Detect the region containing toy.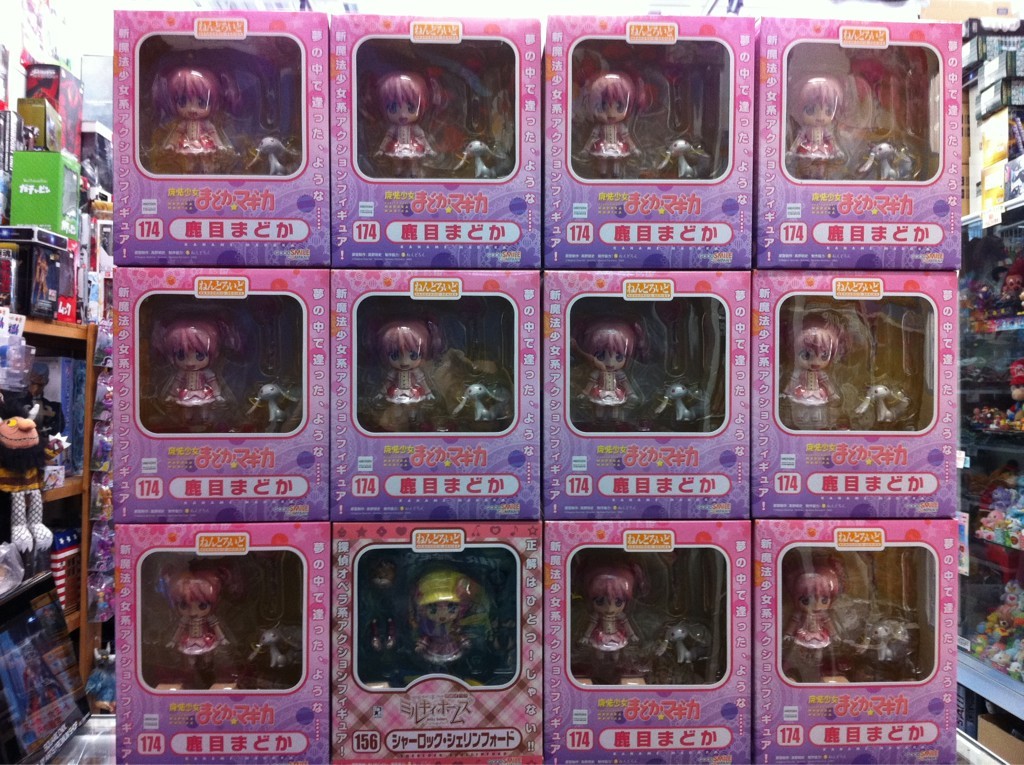
left=659, top=137, right=714, bottom=180.
